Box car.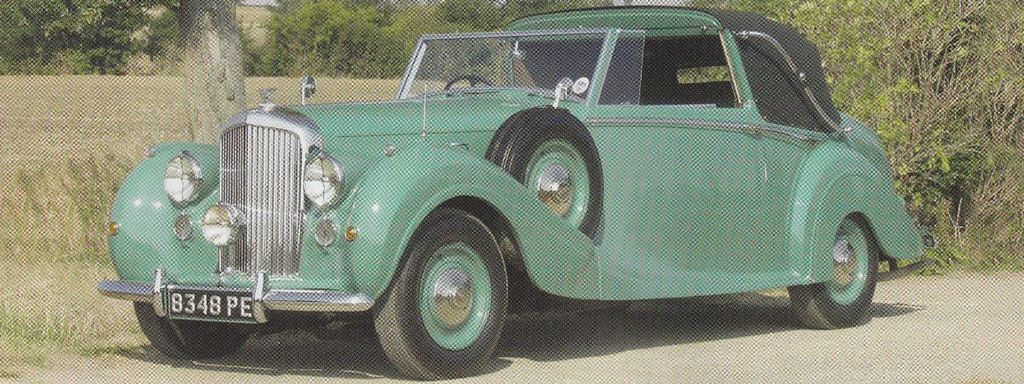
[left=95, top=6, right=922, bottom=382].
